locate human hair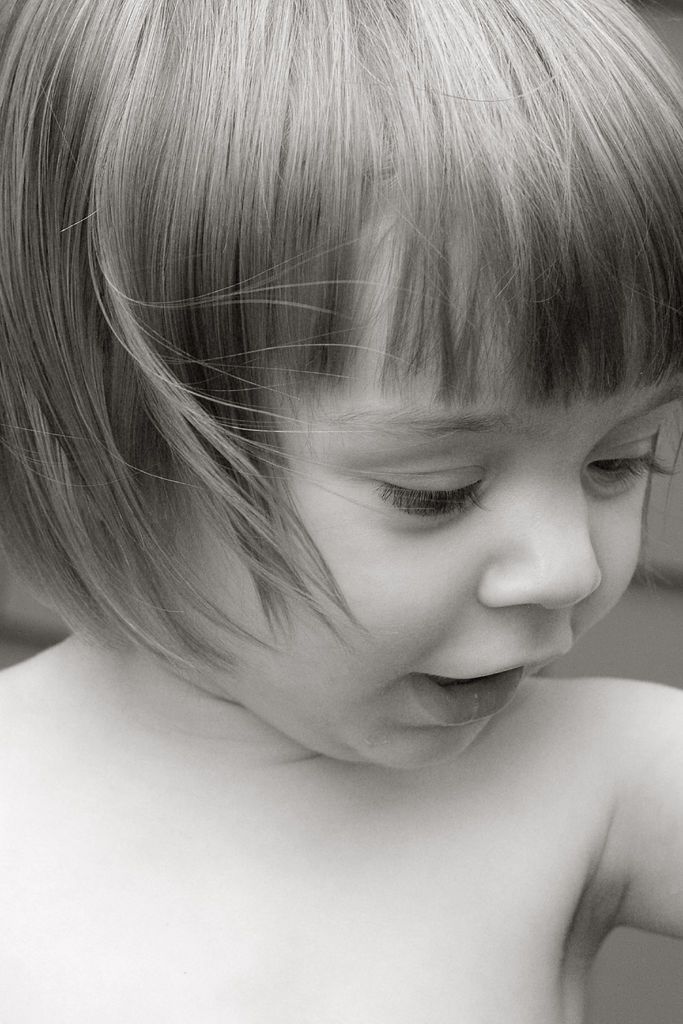
{"x1": 0, "y1": 0, "x2": 676, "y2": 858}
